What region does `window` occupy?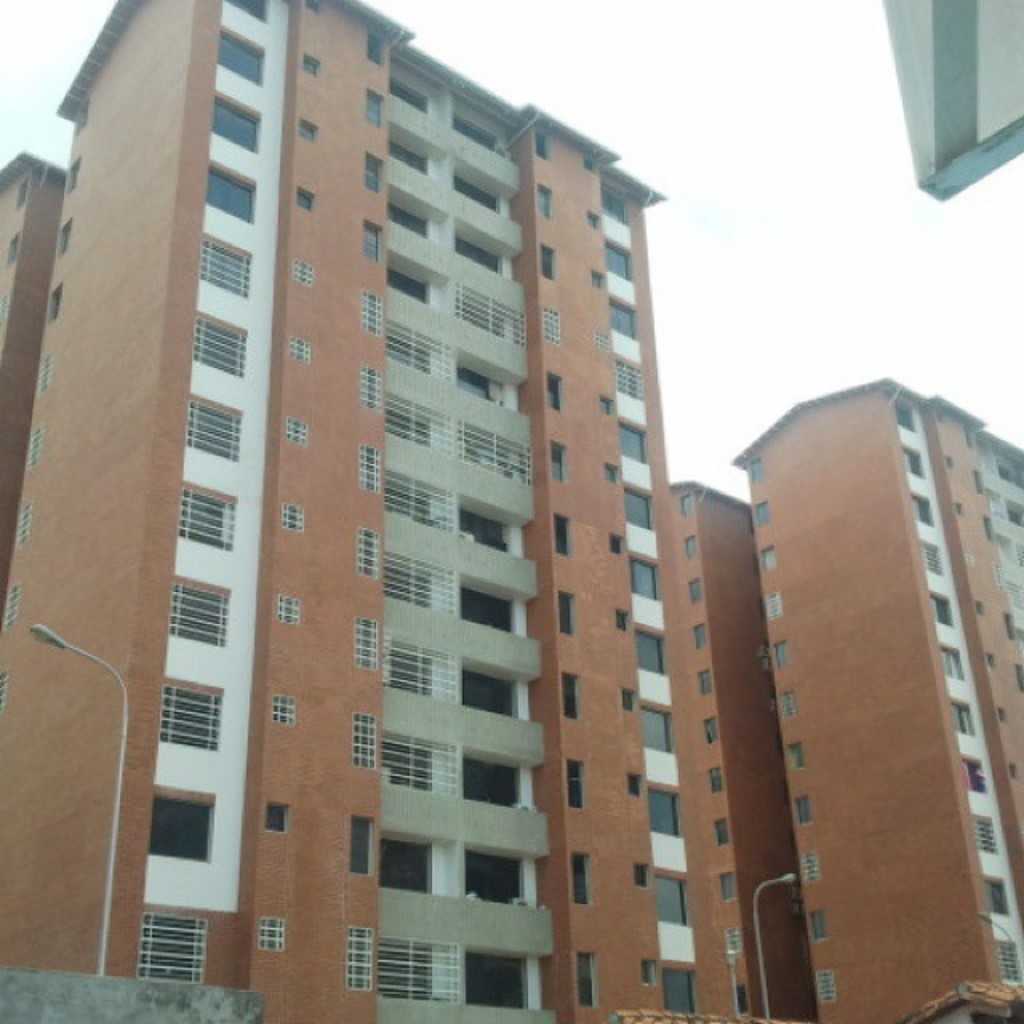
(357, 616, 378, 670).
